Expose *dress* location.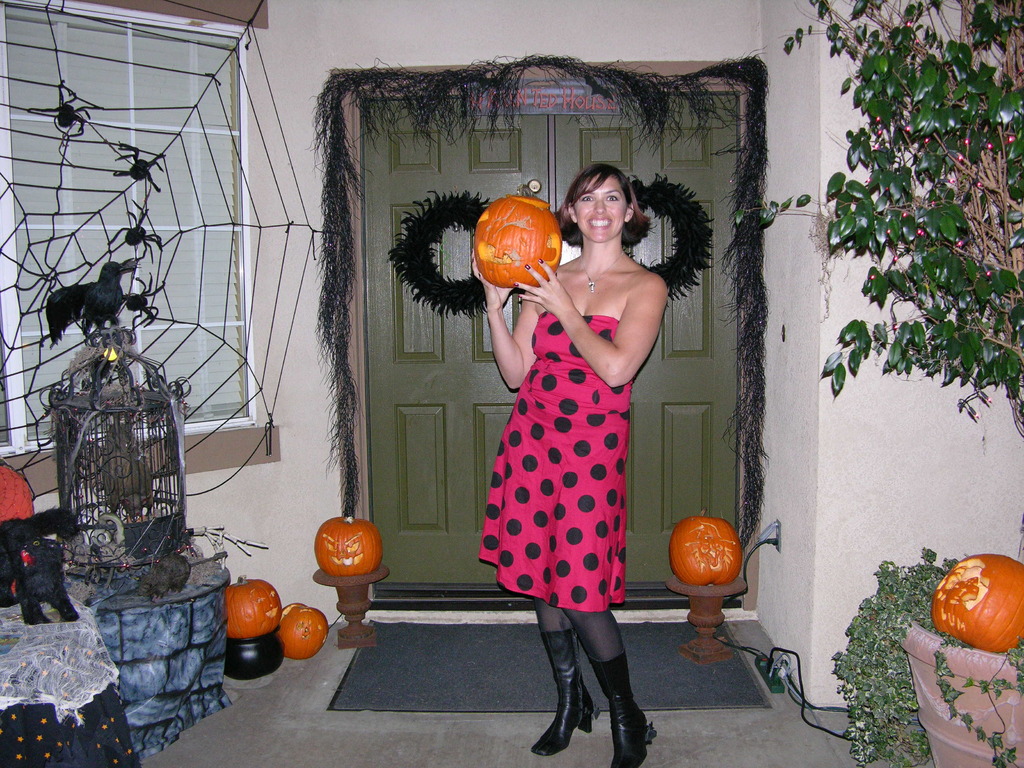
Exposed at (left=467, top=260, right=659, bottom=621).
